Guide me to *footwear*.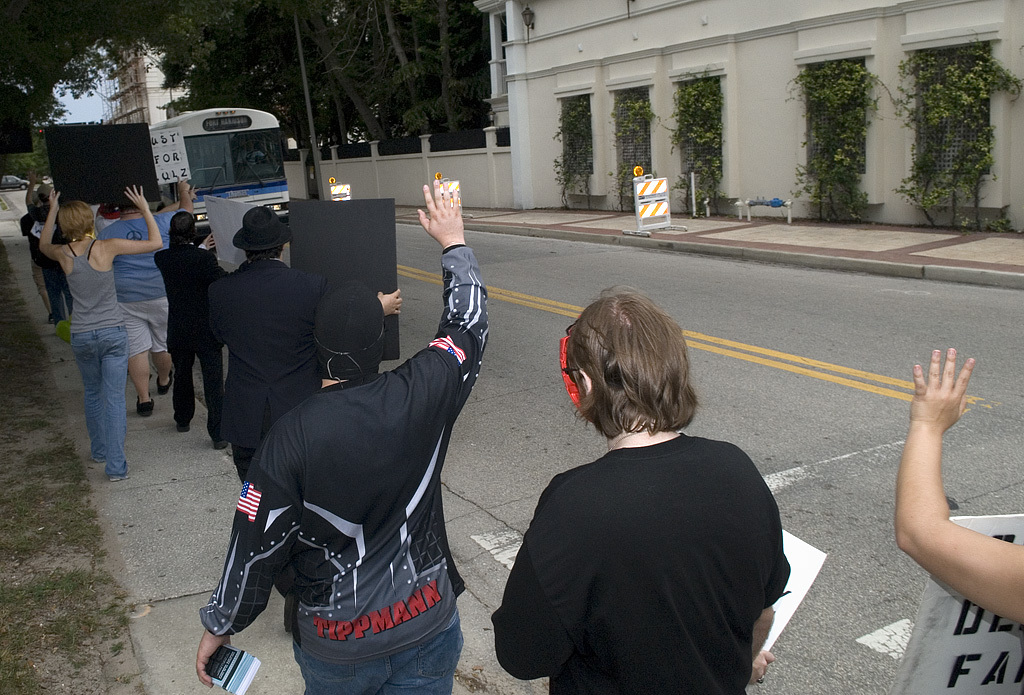
Guidance: region(45, 311, 52, 326).
